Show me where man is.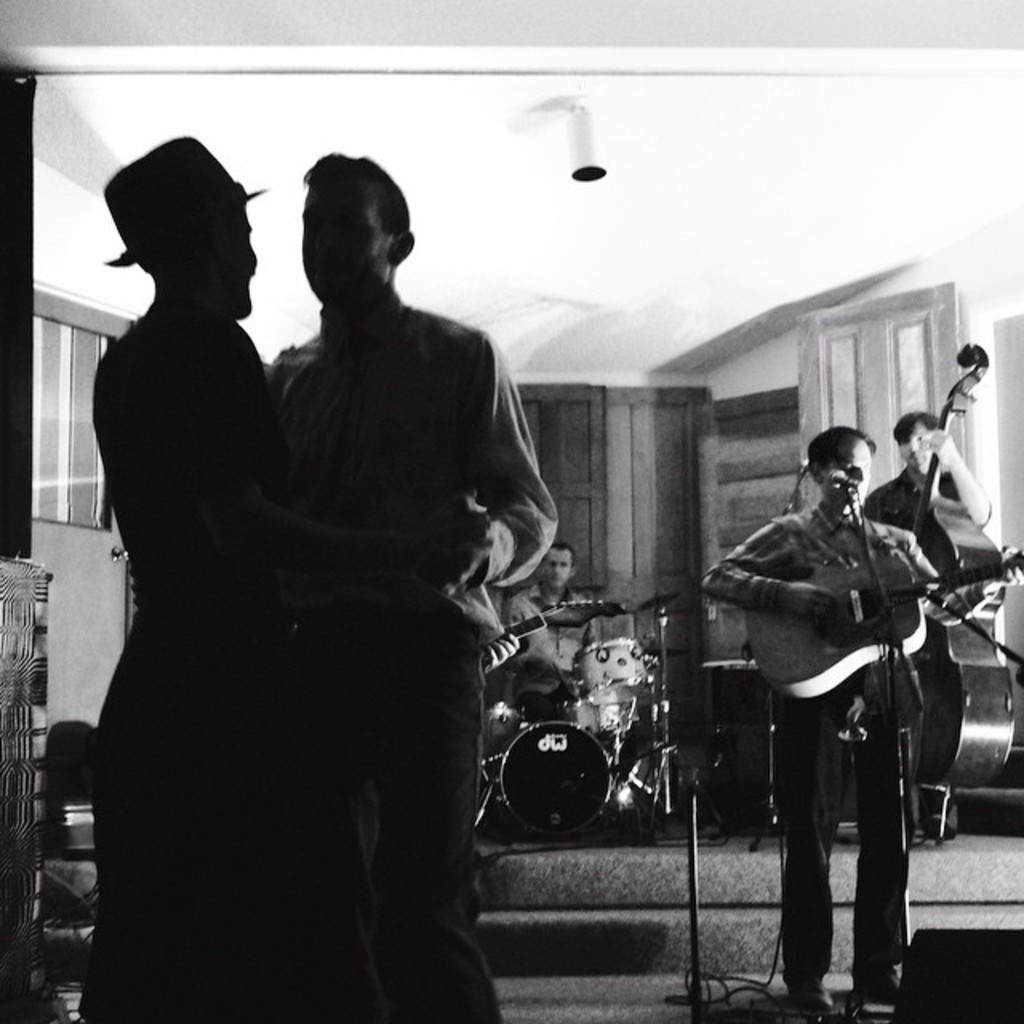
man is at left=918, top=410, right=998, bottom=842.
